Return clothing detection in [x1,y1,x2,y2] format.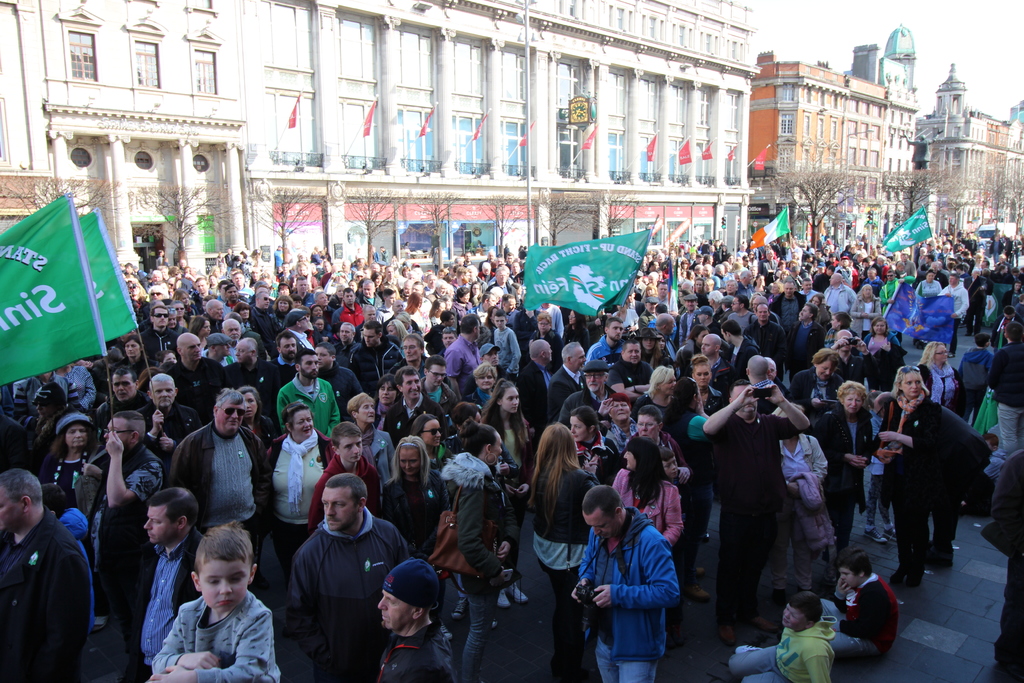
[55,364,100,416].
